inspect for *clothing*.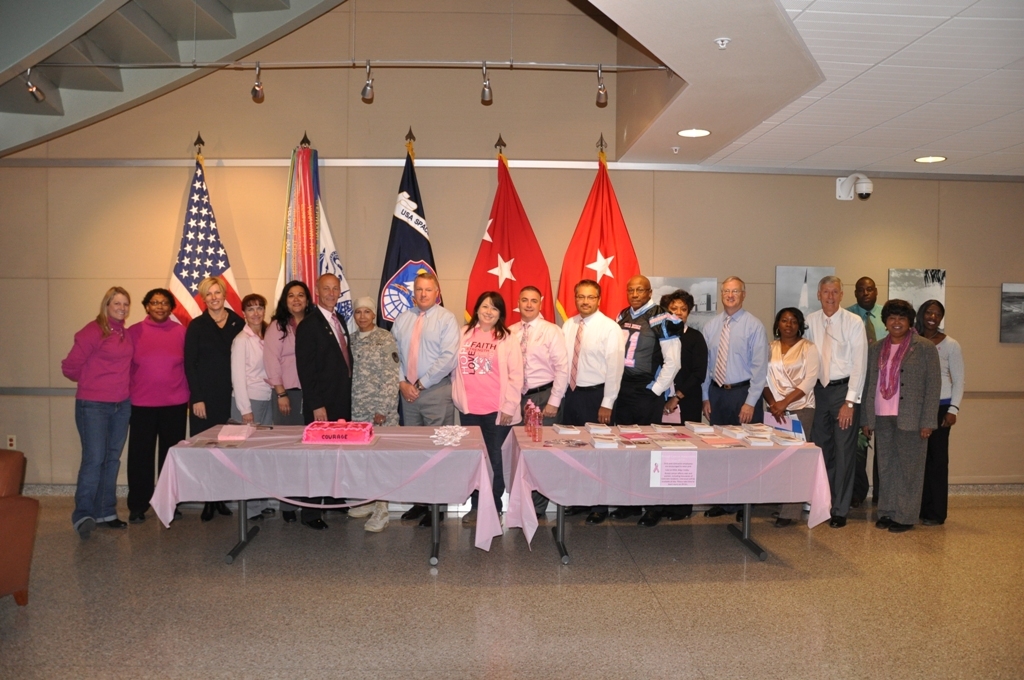
Inspection: x1=612 y1=288 x2=690 y2=418.
